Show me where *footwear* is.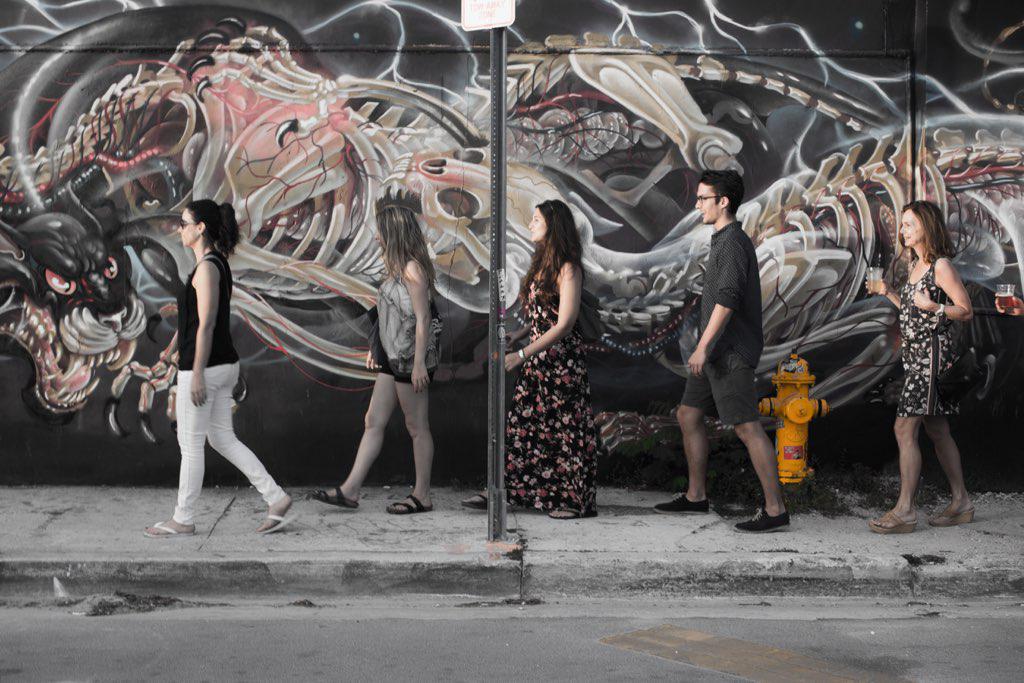
*footwear* is at <region>865, 510, 917, 534</region>.
